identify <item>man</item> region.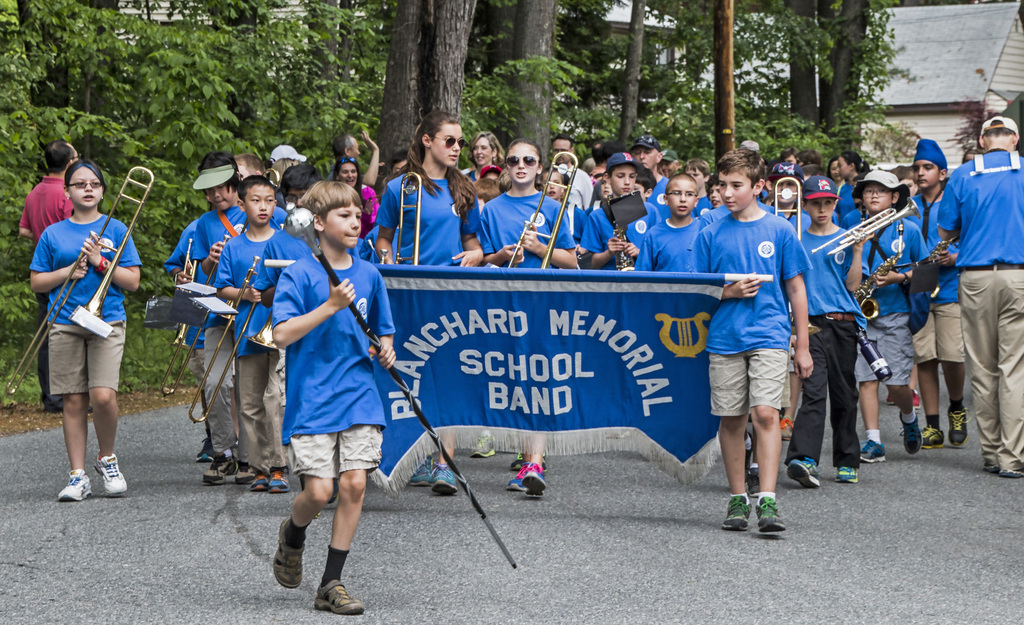
Region: <bbox>552, 131, 596, 236</bbox>.
